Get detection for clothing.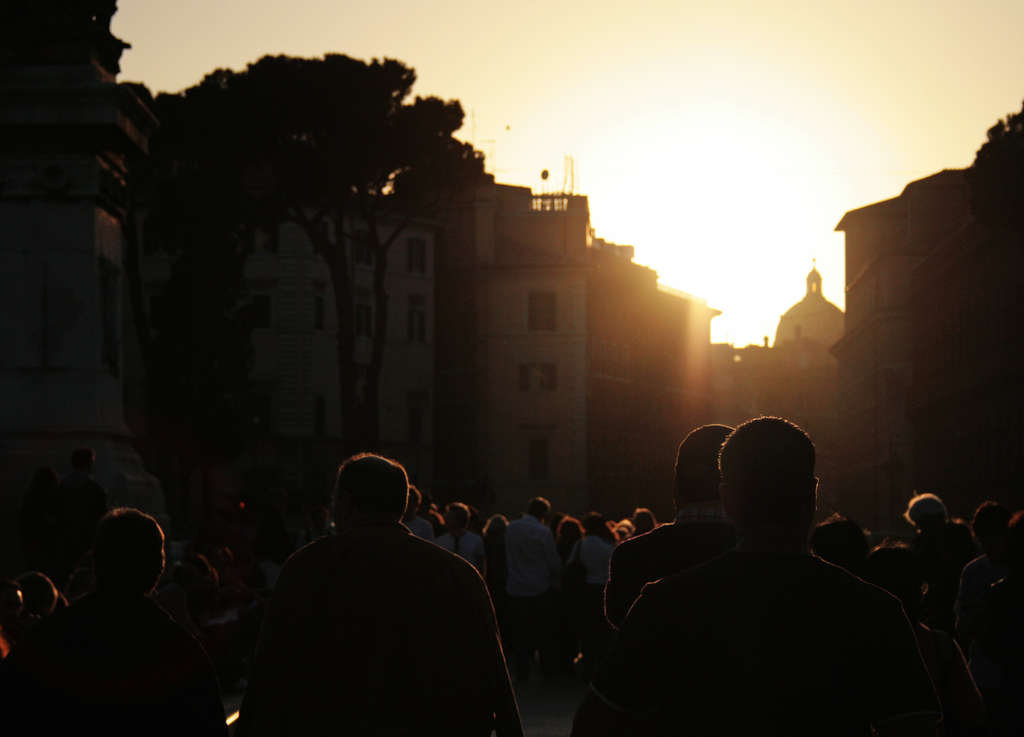
Detection: pyautogui.locateOnScreen(186, 543, 220, 639).
